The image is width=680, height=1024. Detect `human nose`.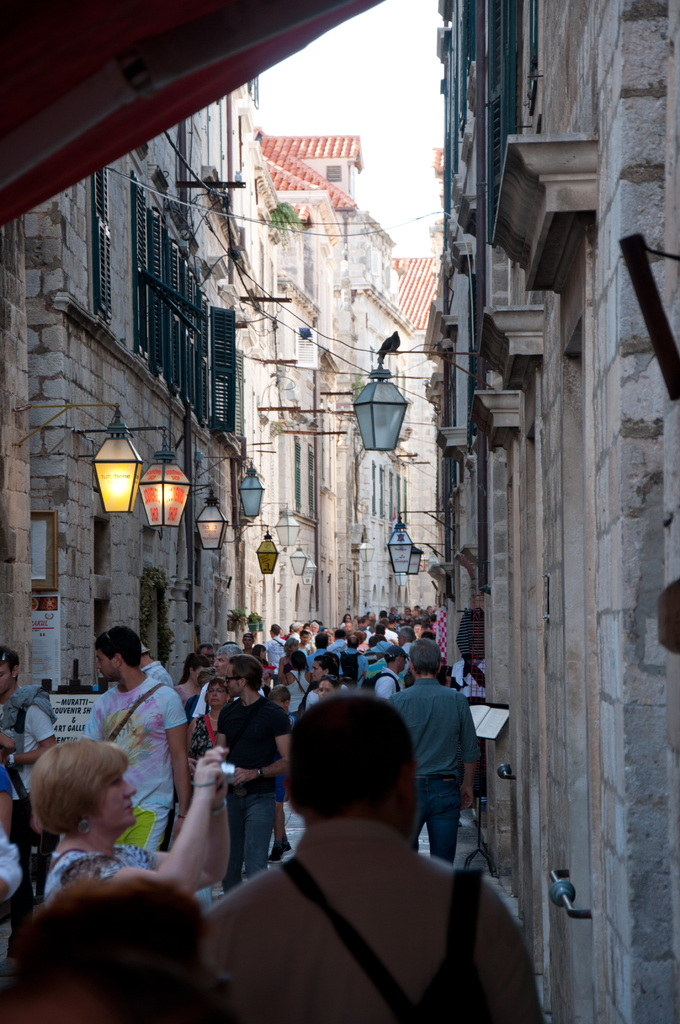
Detection: 224:682:229:687.
